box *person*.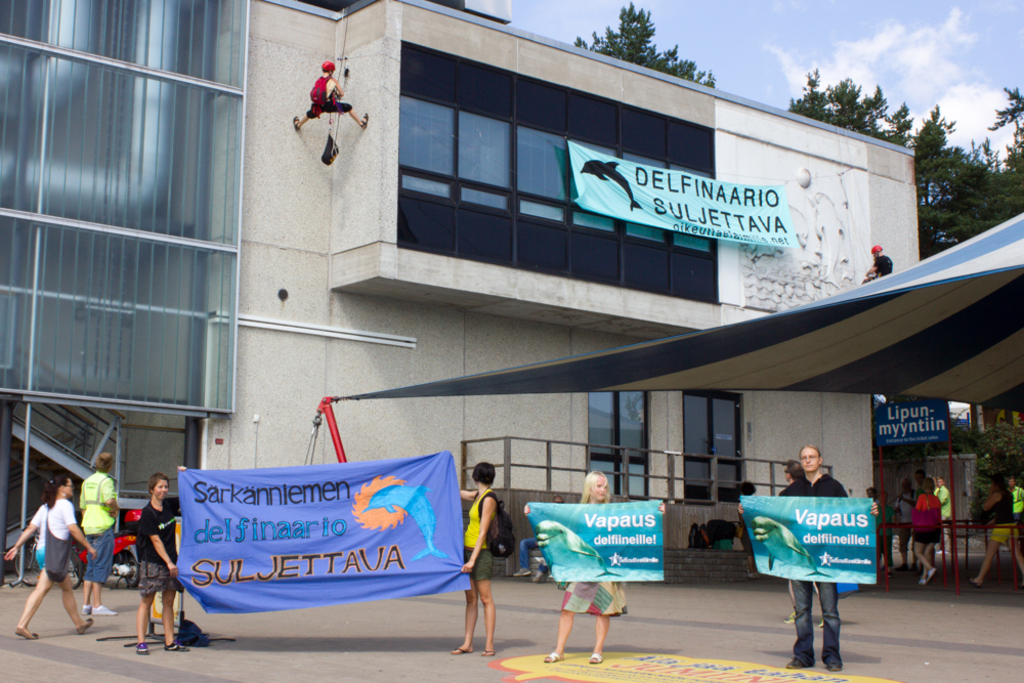
x1=542, y1=473, x2=627, y2=668.
